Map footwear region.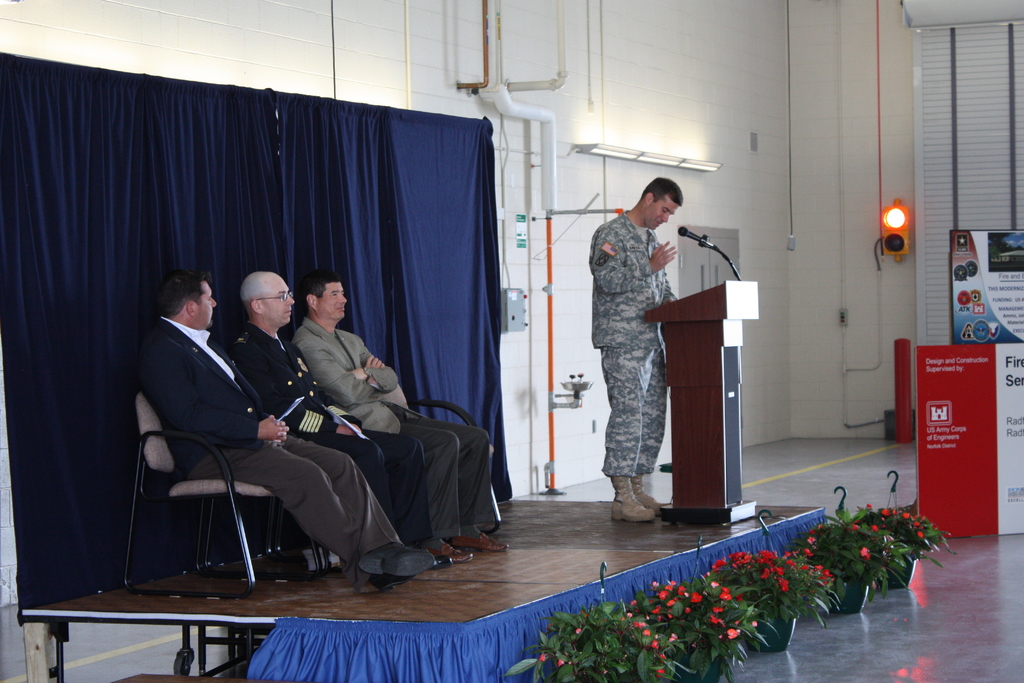
Mapped to box=[611, 478, 650, 524].
